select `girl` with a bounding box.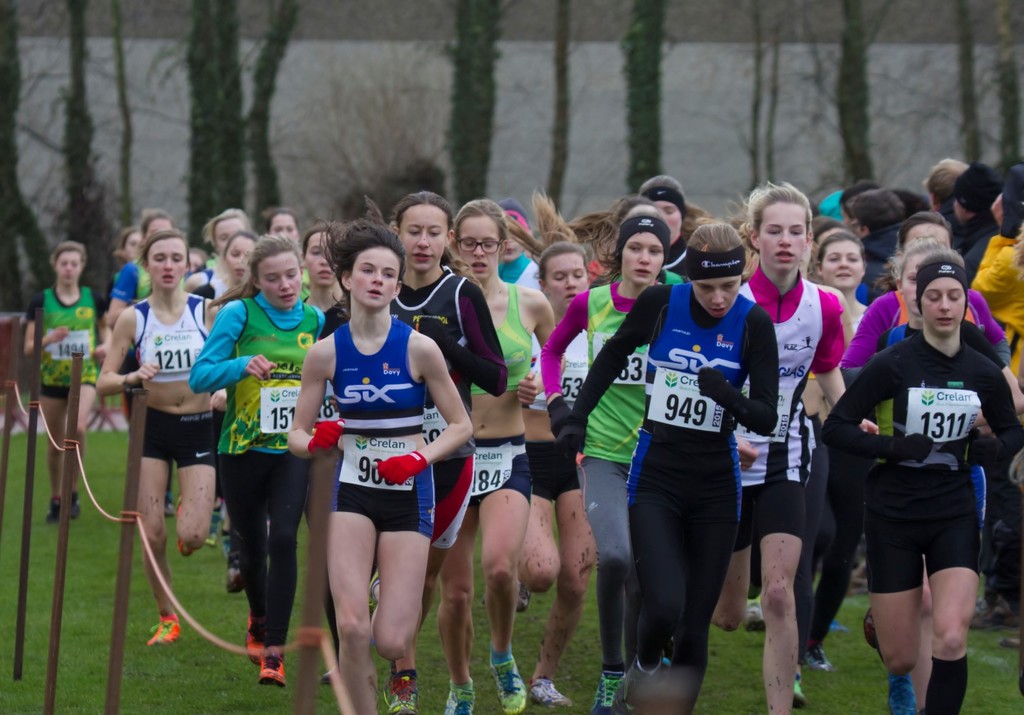
bbox=(539, 207, 673, 714).
